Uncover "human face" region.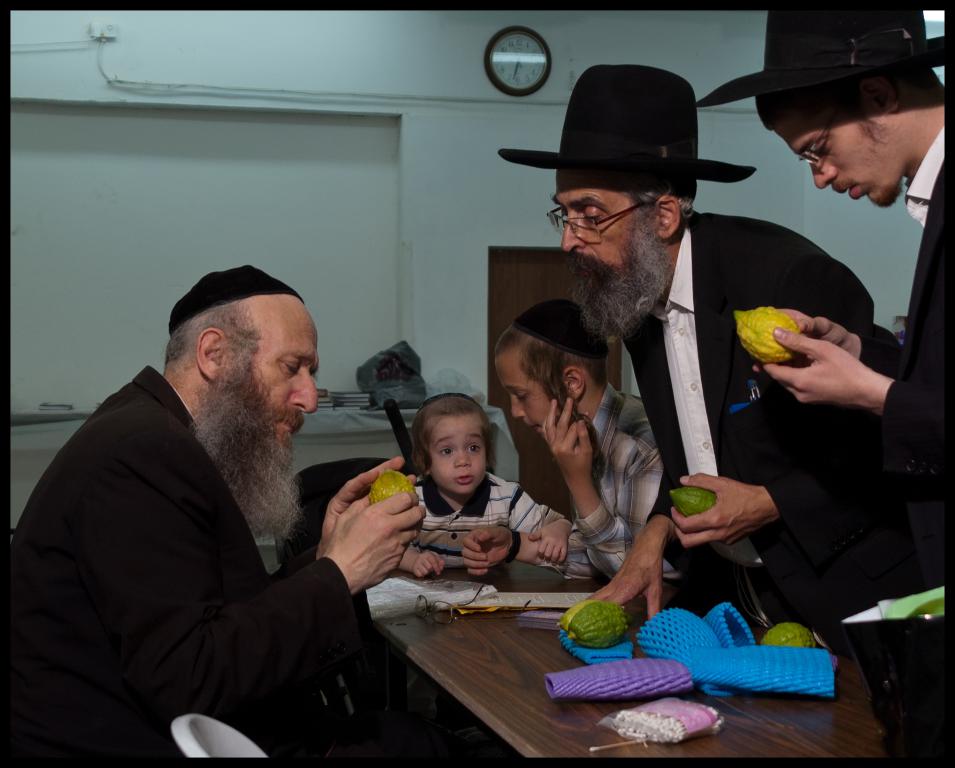
Uncovered: (562,187,644,277).
